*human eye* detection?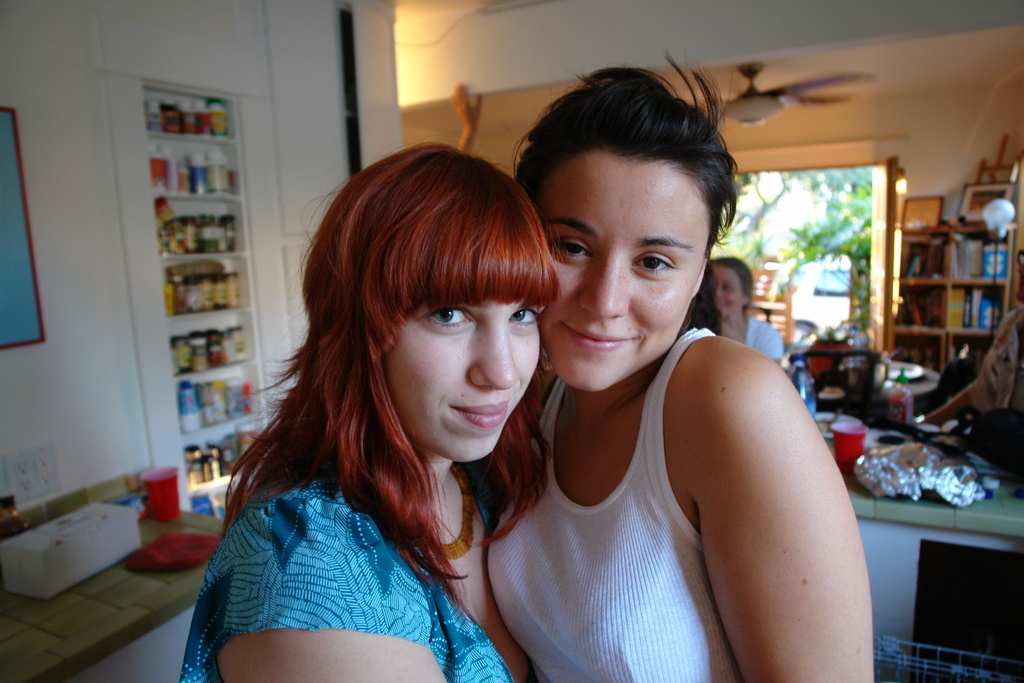
Rect(506, 303, 540, 325)
